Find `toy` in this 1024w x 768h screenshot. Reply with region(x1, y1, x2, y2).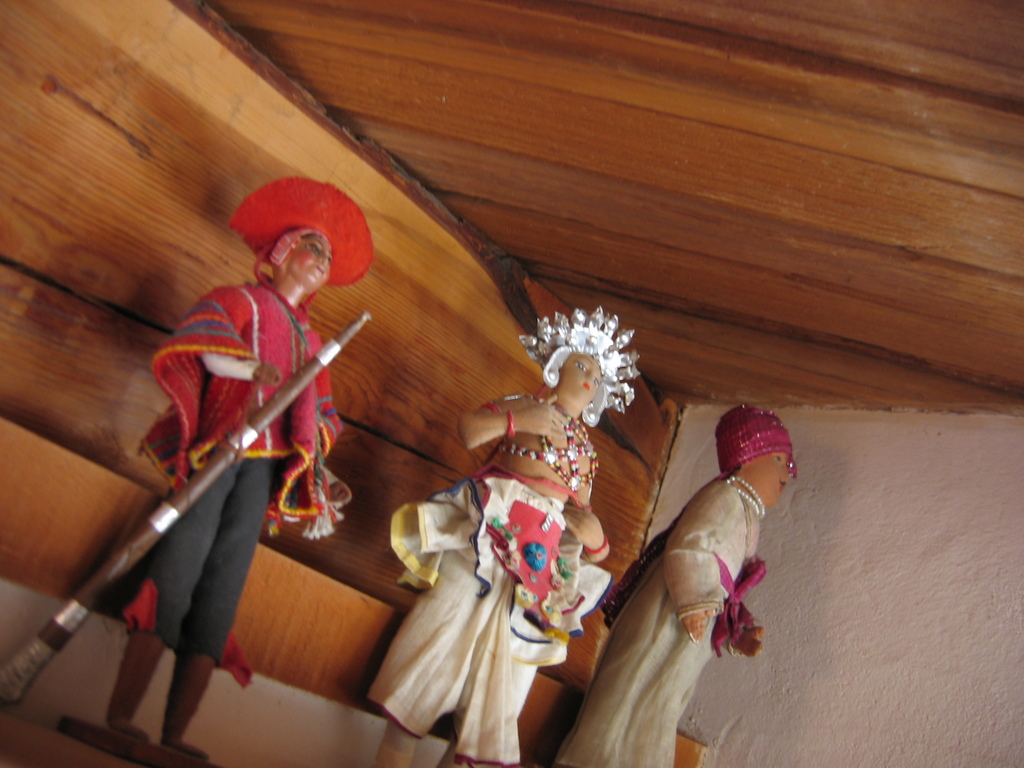
region(603, 406, 803, 767).
